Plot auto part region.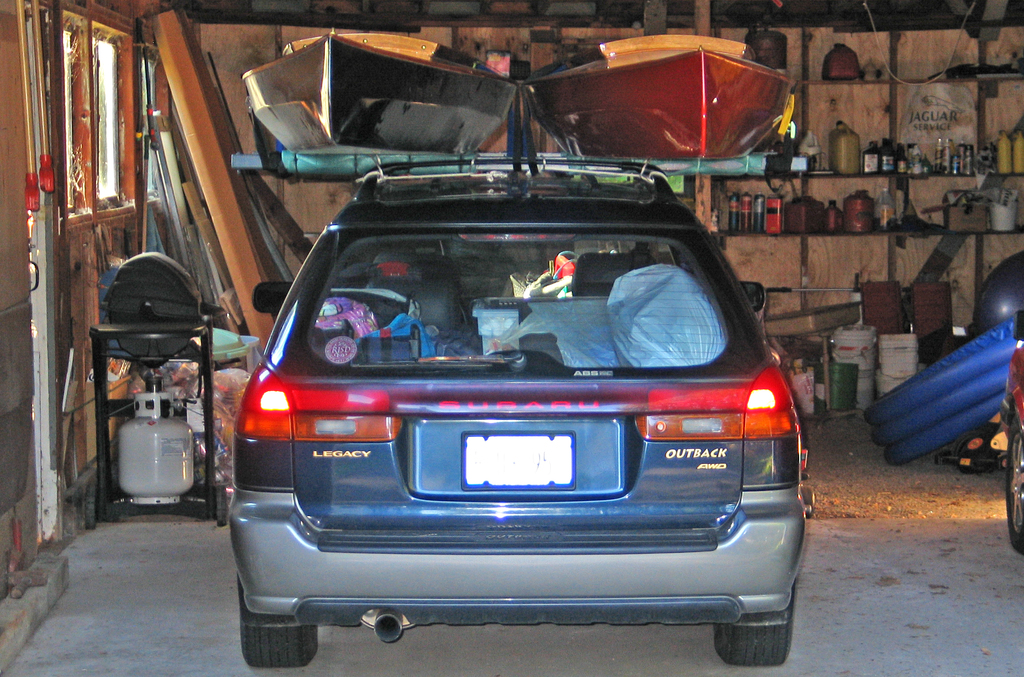
Plotted at x1=357 y1=607 x2=423 y2=648.
